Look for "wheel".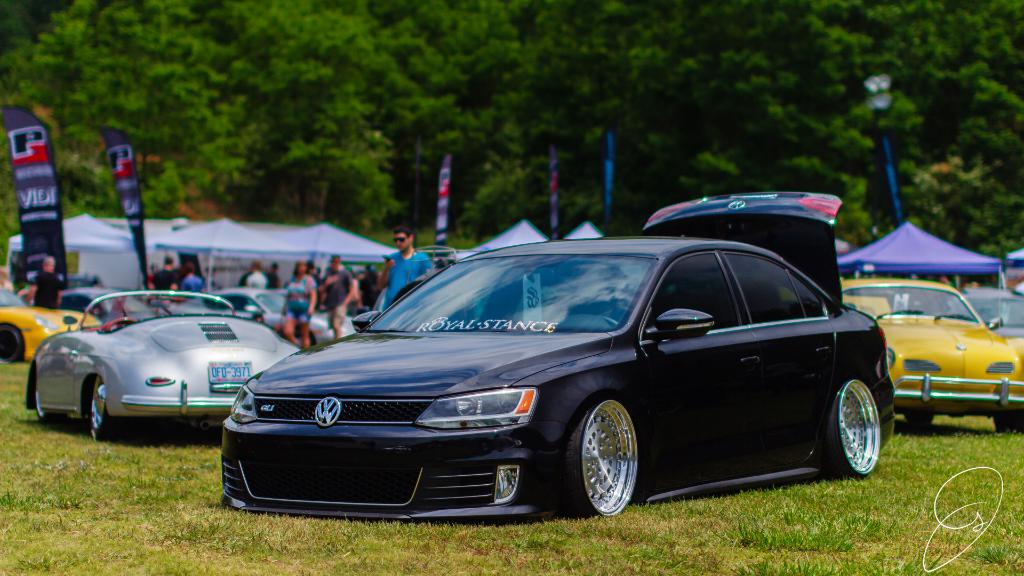
Found: [568, 404, 641, 511].
